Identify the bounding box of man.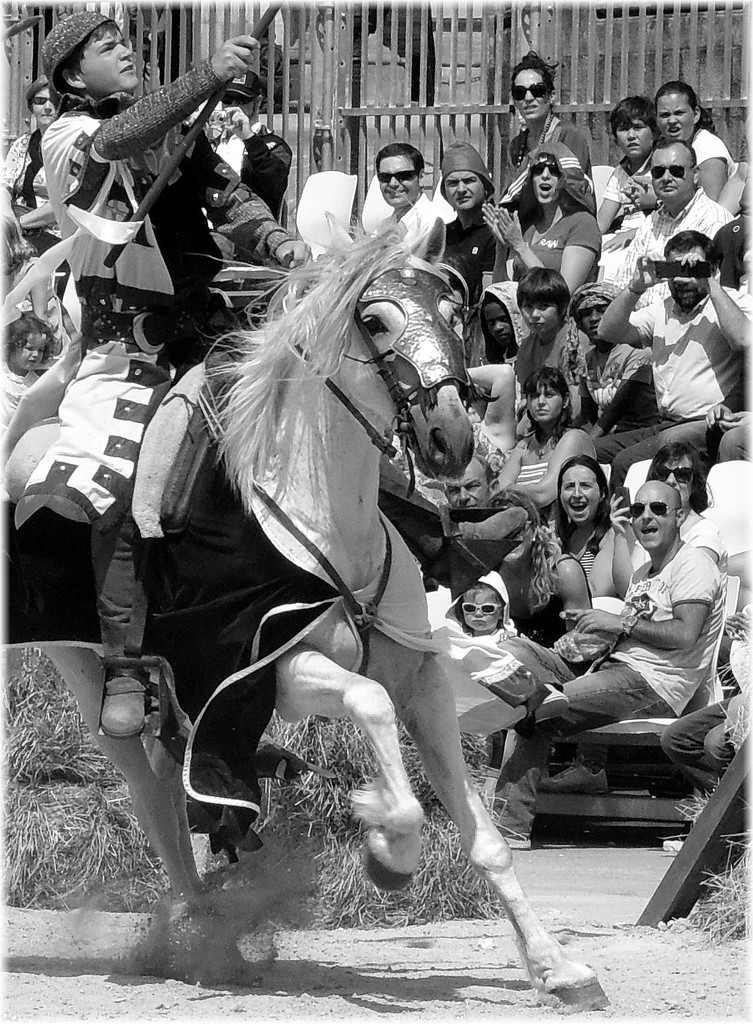
(x1=186, y1=62, x2=296, y2=268).
